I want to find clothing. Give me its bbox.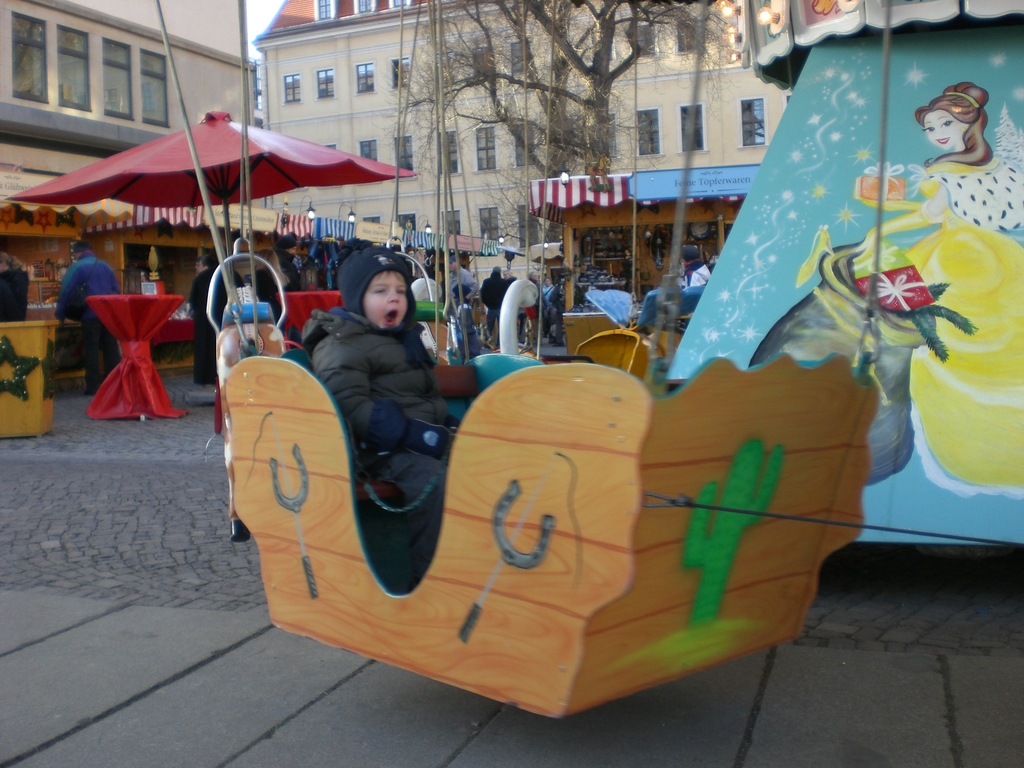
523:276:544:319.
